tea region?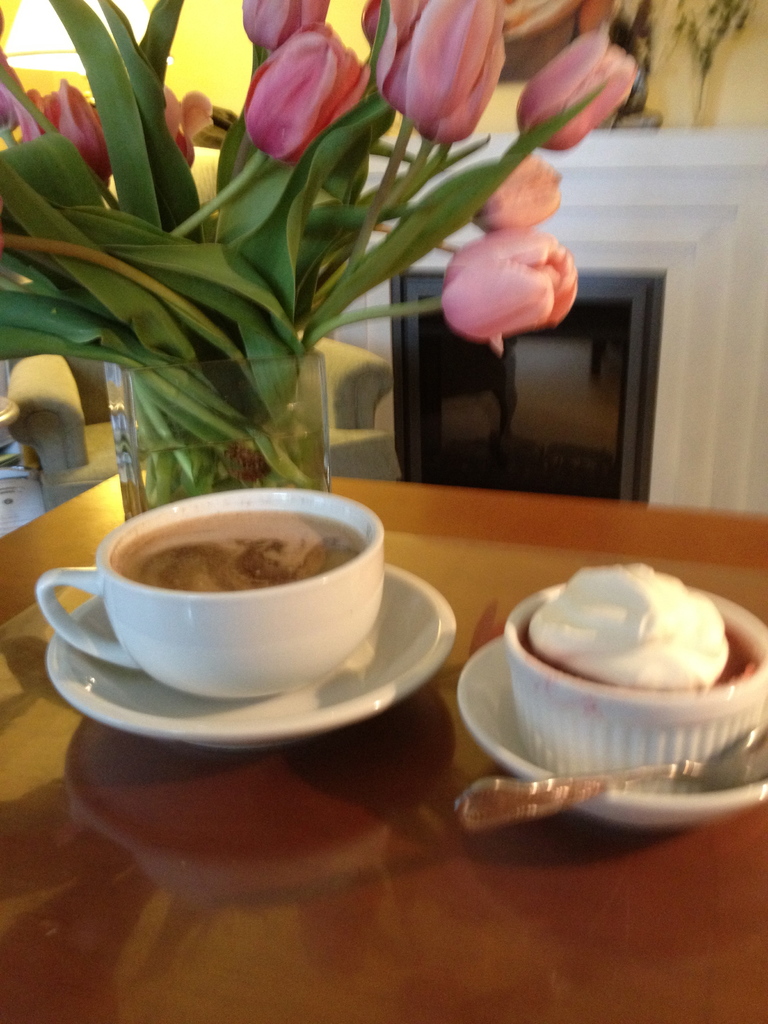
region(112, 510, 362, 591)
